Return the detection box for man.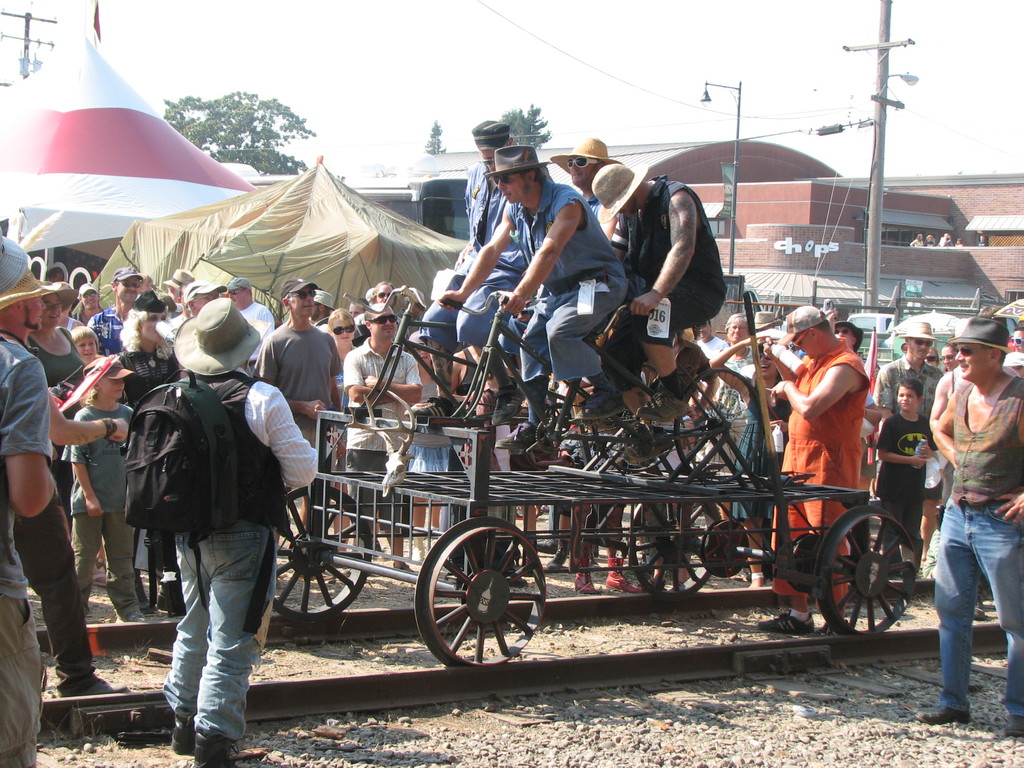
(left=255, top=277, right=351, bottom=551).
